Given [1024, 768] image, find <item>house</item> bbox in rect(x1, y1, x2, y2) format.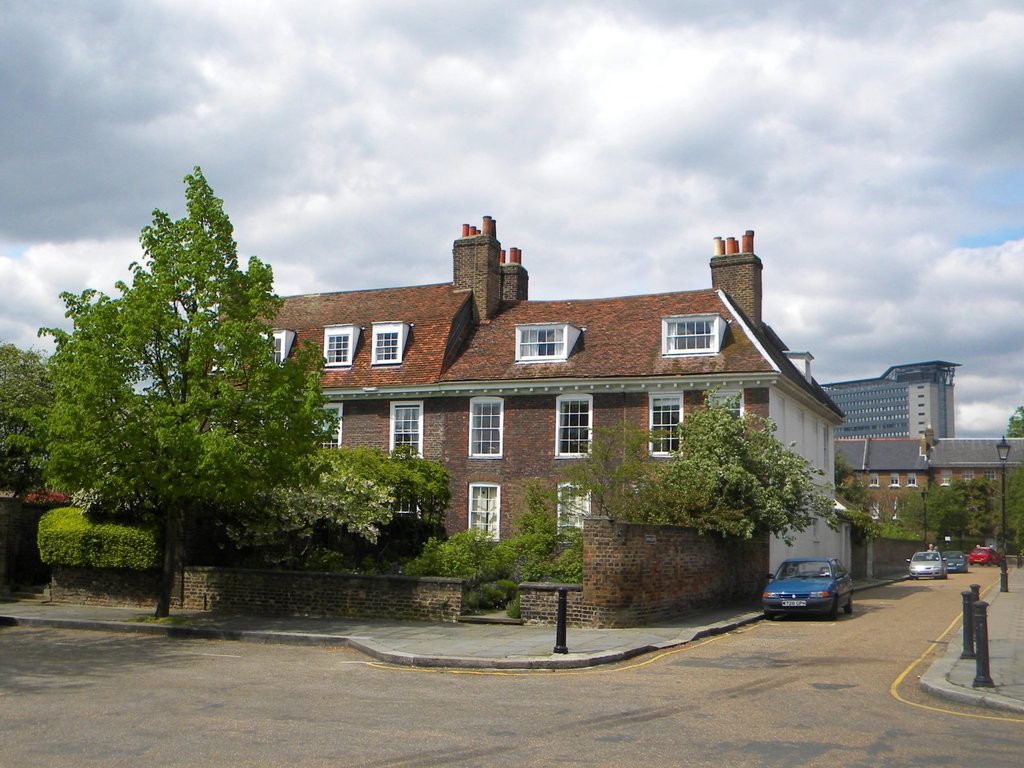
rect(837, 362, 959, 438).
